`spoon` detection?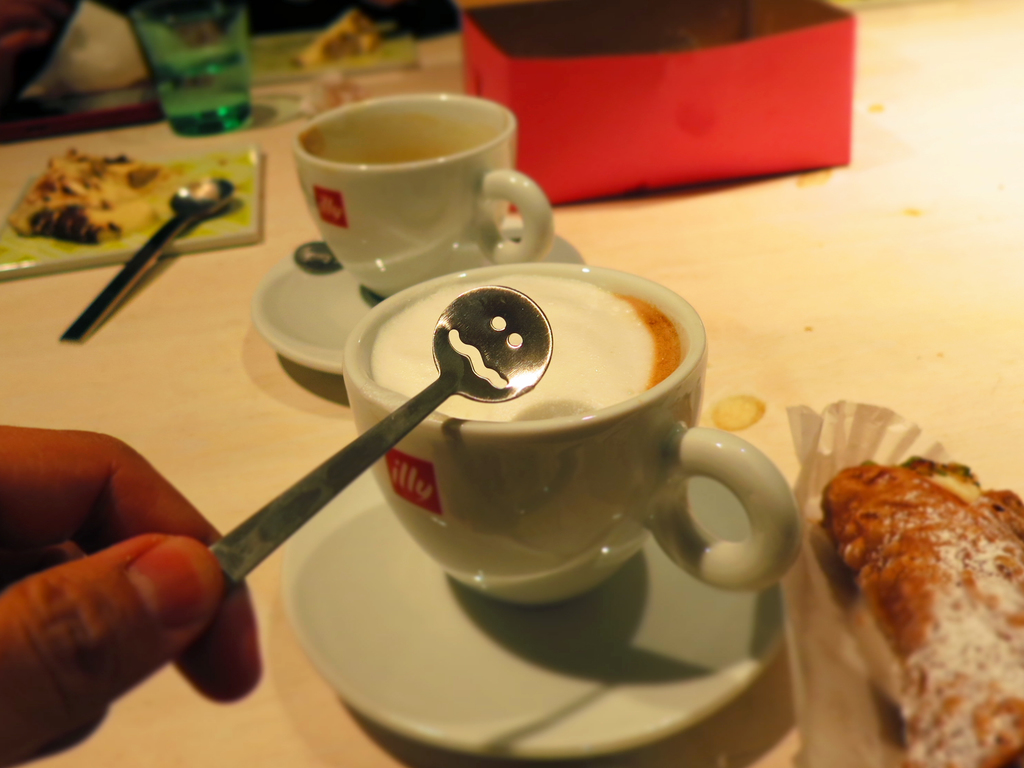
(left=57, top=174, right=235, bottom=344)
